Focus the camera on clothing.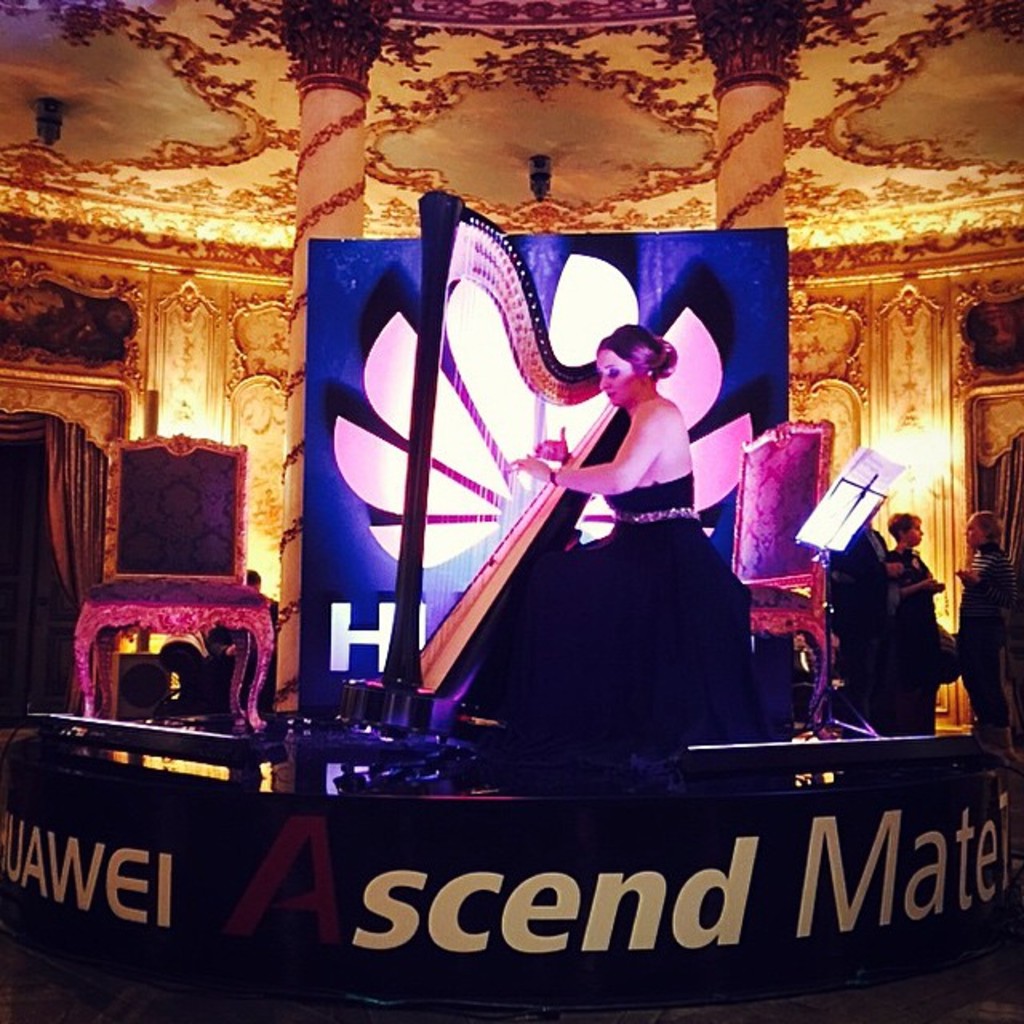
Focus region: select_region(880, 544, 941, 706).
